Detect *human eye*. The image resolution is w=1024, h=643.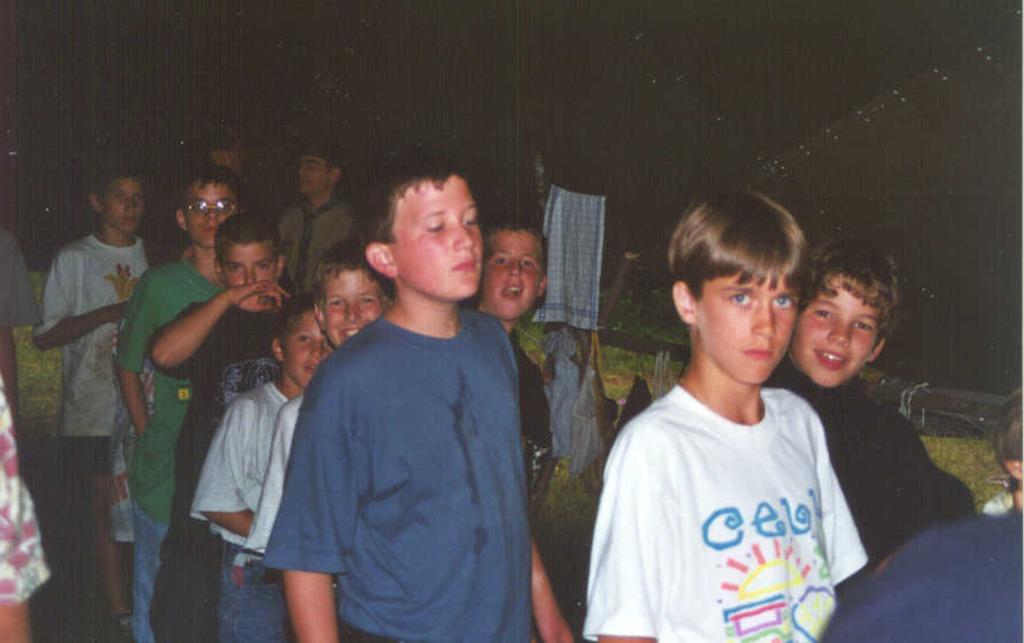
crop(726, 289, 756, 310).
